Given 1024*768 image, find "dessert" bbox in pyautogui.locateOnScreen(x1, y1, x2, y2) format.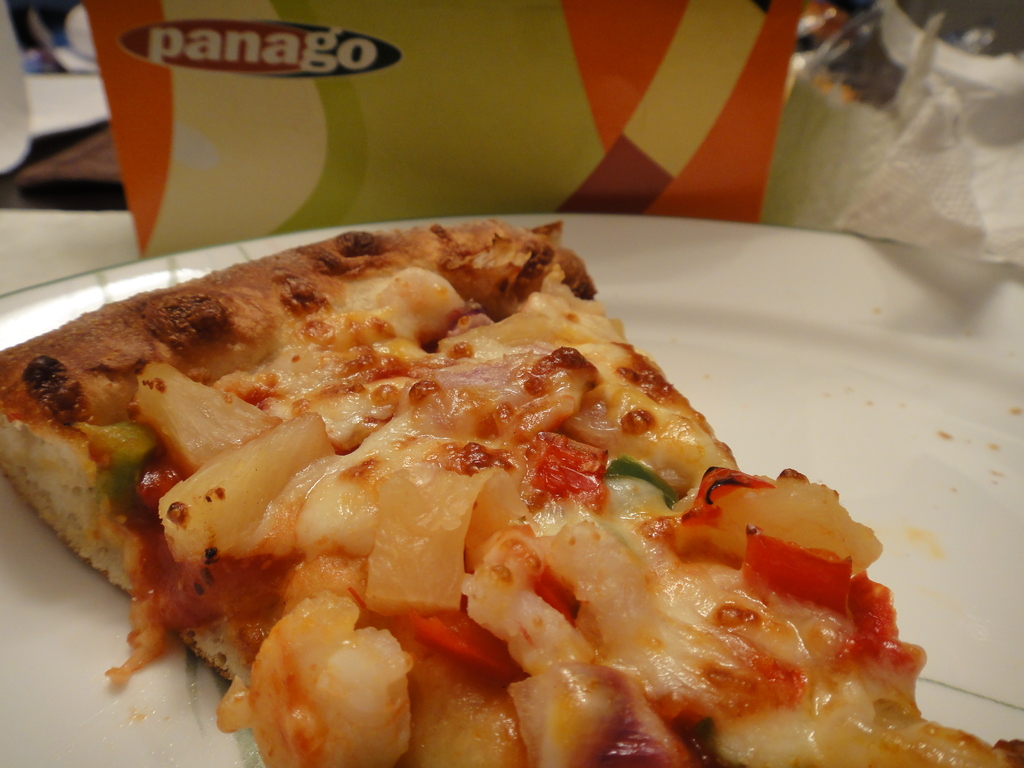
pyautogui.locateOnScreen(0, 218, 910, 752).
